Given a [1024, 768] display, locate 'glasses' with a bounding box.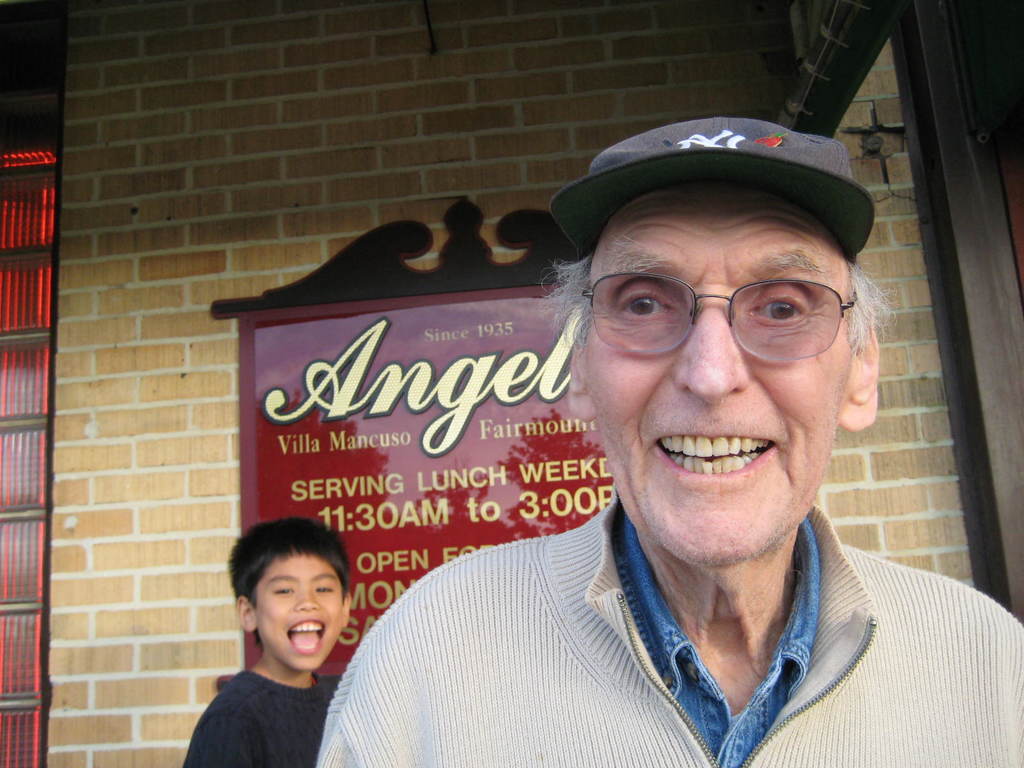
Located: pyautogui.locateOnScreen(583, 268, 858, 367).
